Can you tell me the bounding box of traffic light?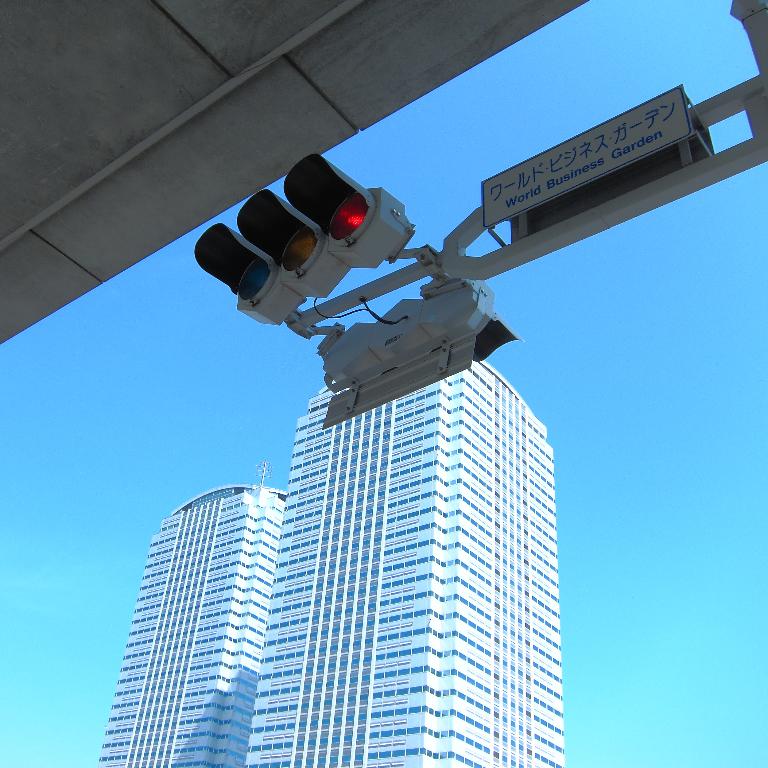
BBox(317, 273, 523, 431).
